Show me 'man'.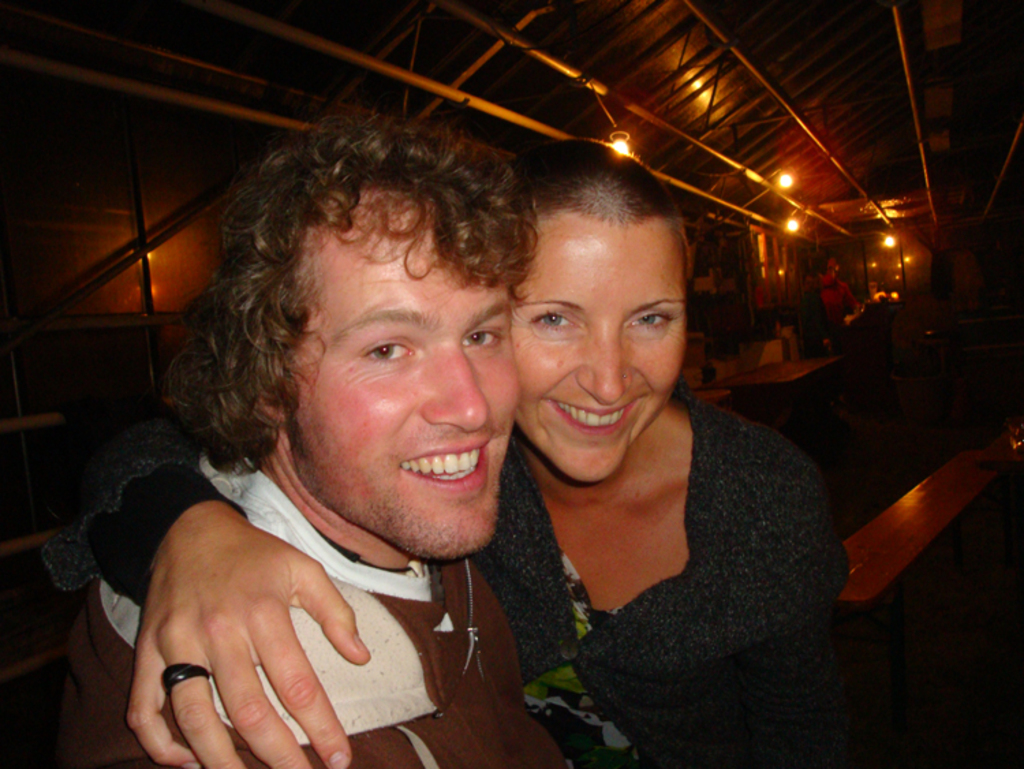
'man' is here: bbox=(51, 120, 644, 766).
